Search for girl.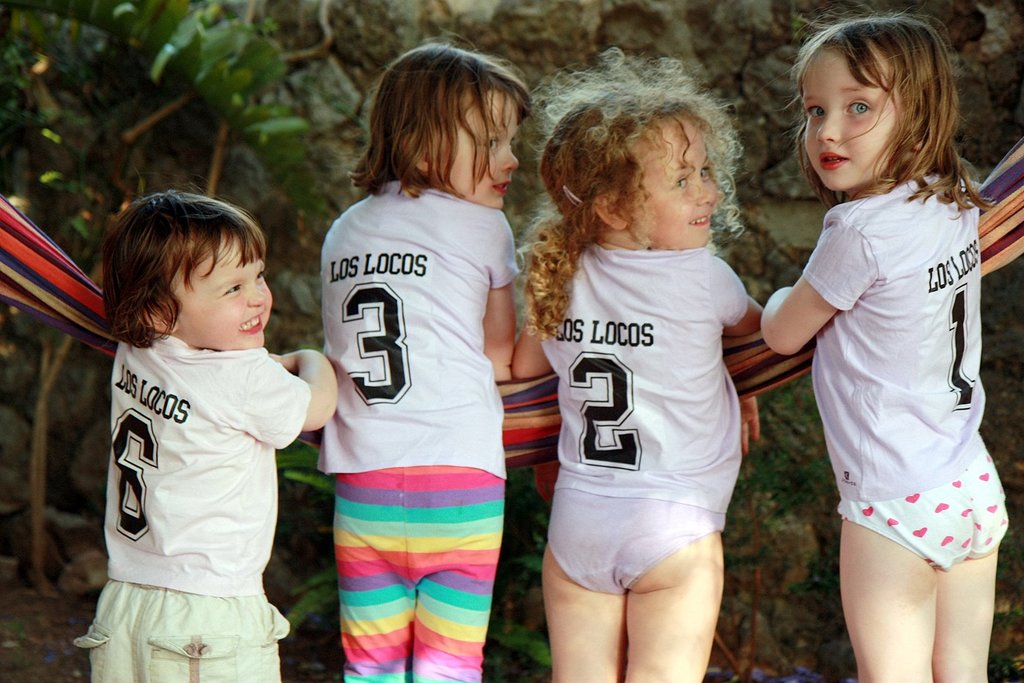
Found at l=68, t=188, r=335, b=682.
